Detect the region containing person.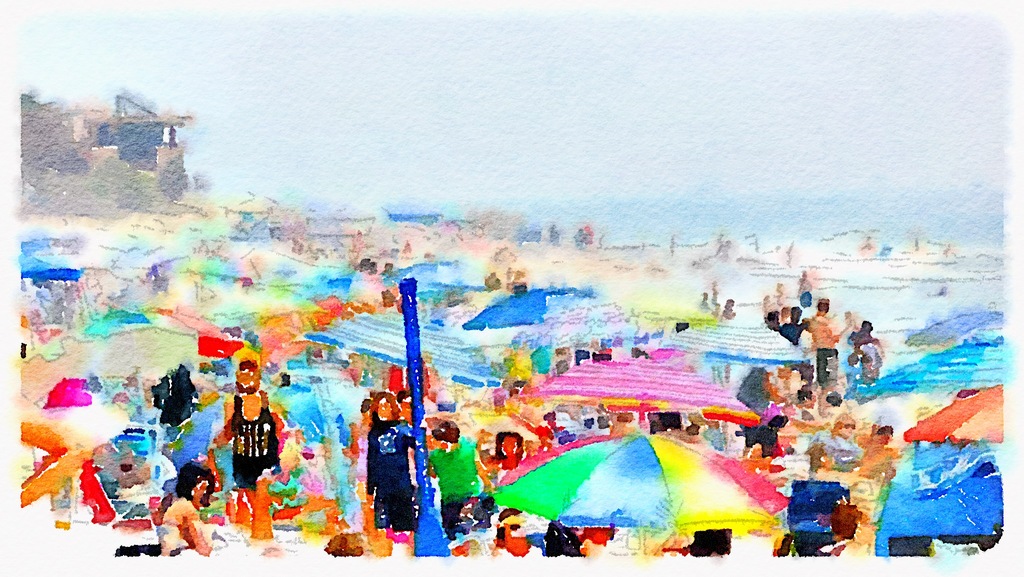
828 495 868 558.
